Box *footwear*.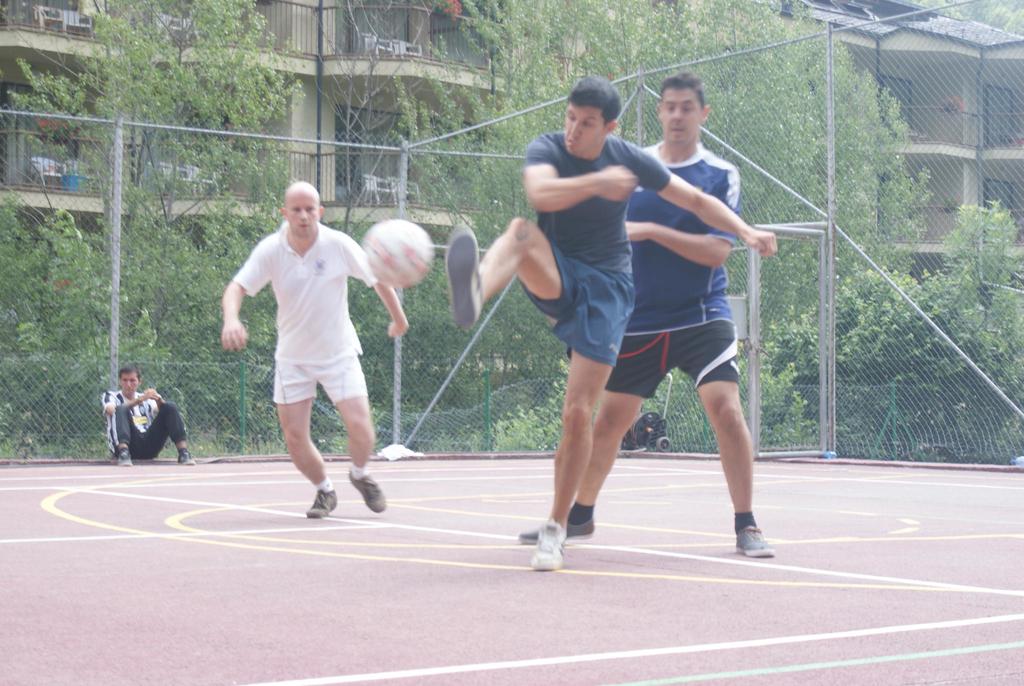
304 487 337 521.
